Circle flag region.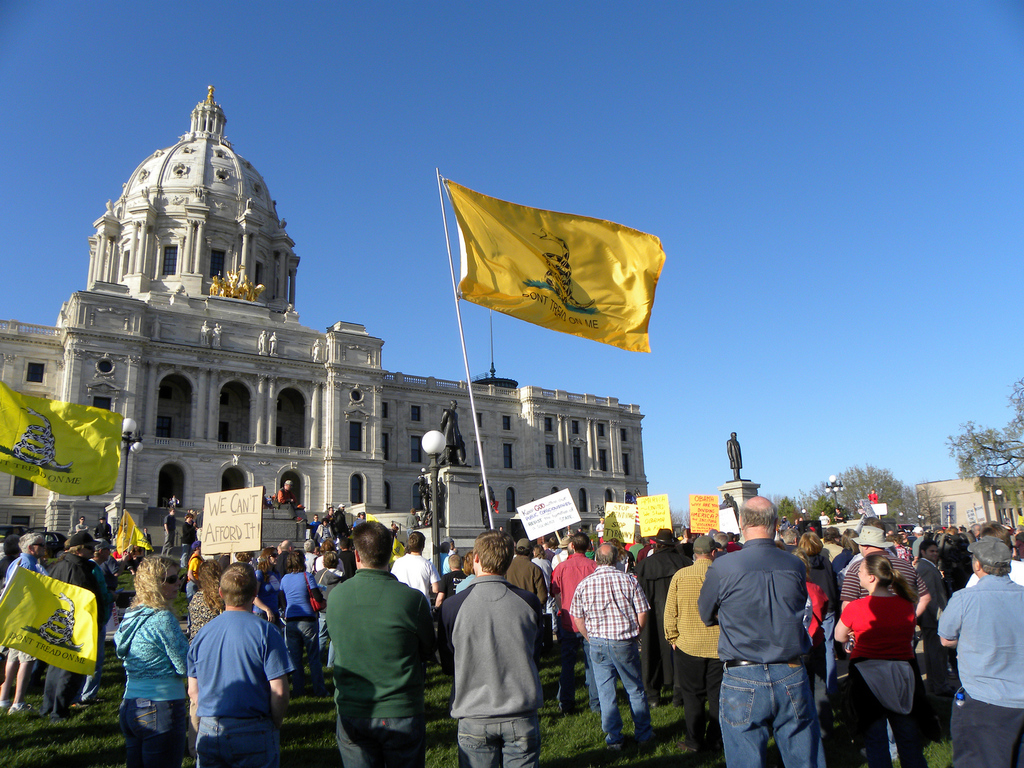
Region: 0,375,126,500.
